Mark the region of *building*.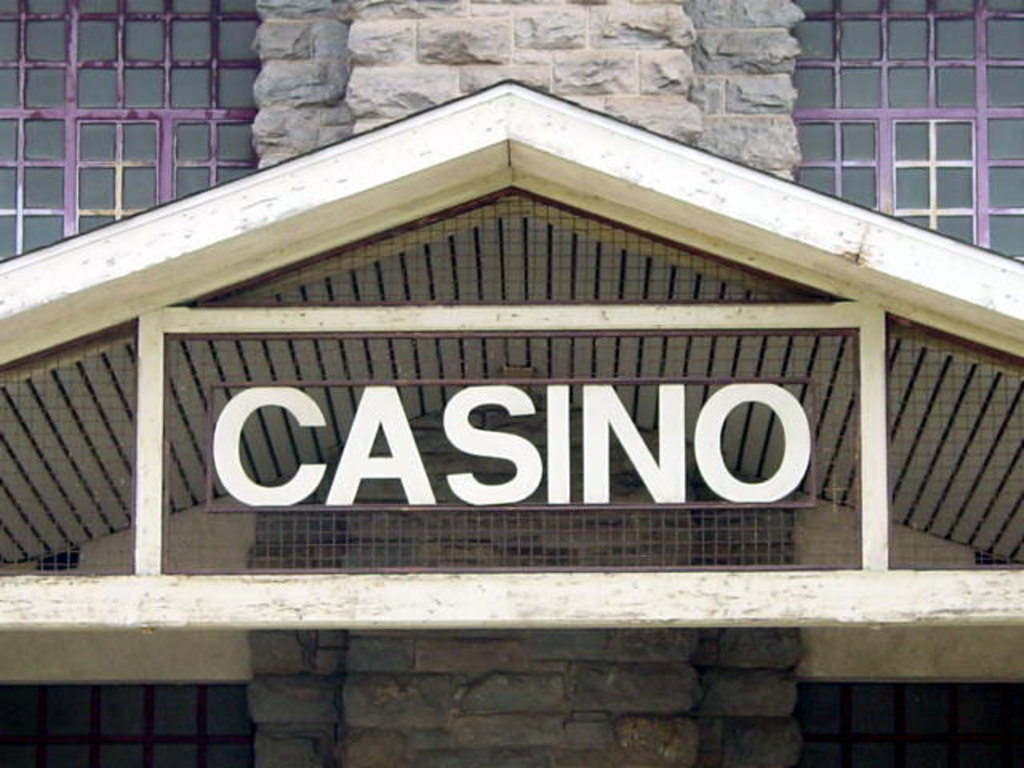
Region: x1=0 y1=0 x2=1022 y2=766.
